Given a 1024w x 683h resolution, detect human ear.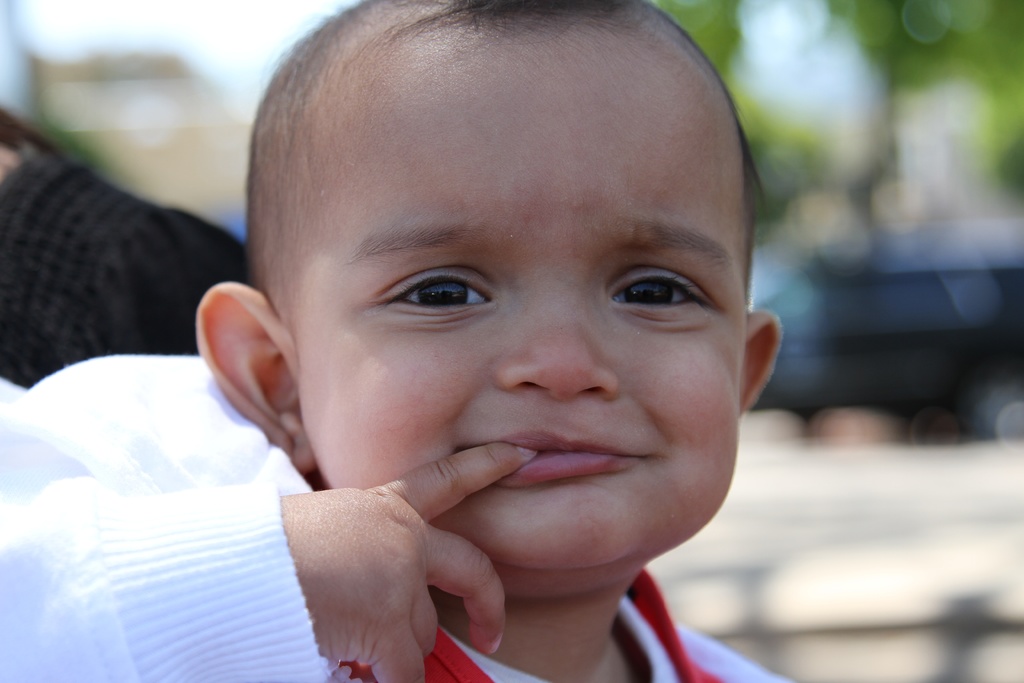
select_region(190, 278, 309, 468).
